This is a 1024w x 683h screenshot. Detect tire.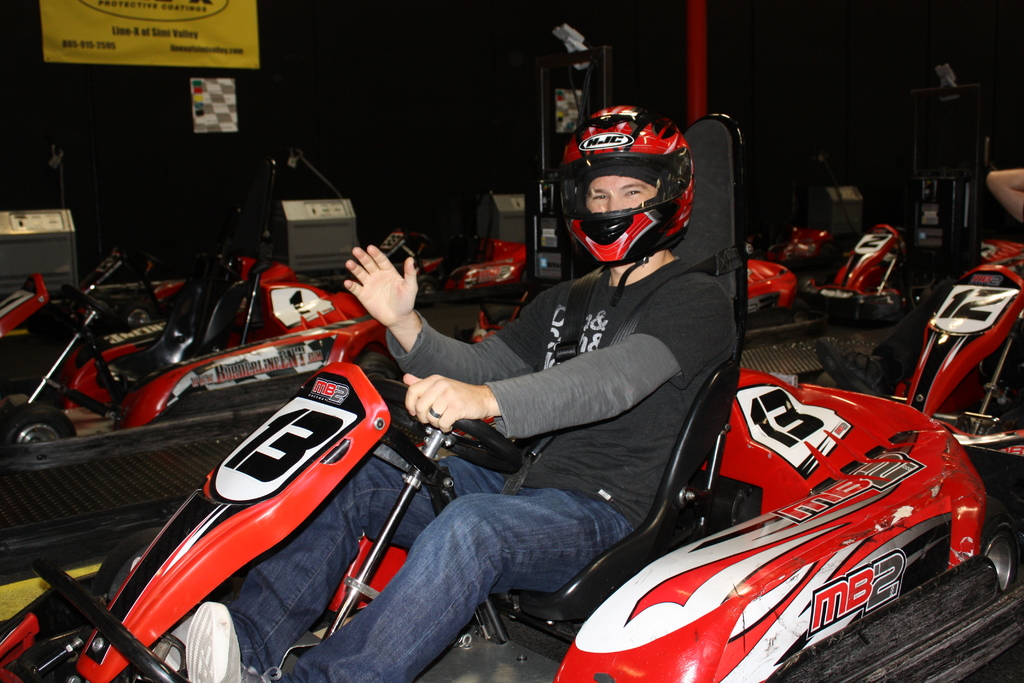
<region>982, 493, 1021, 597</region>.
